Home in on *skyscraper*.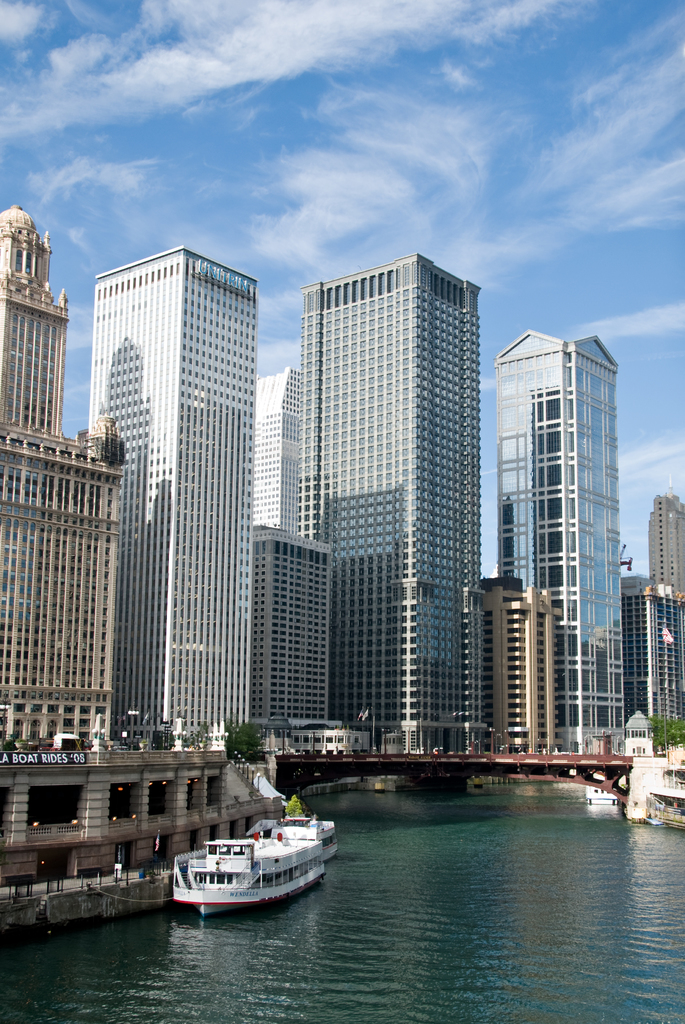
Homed in at [left=481, top=327, right=639, bottom=783].
